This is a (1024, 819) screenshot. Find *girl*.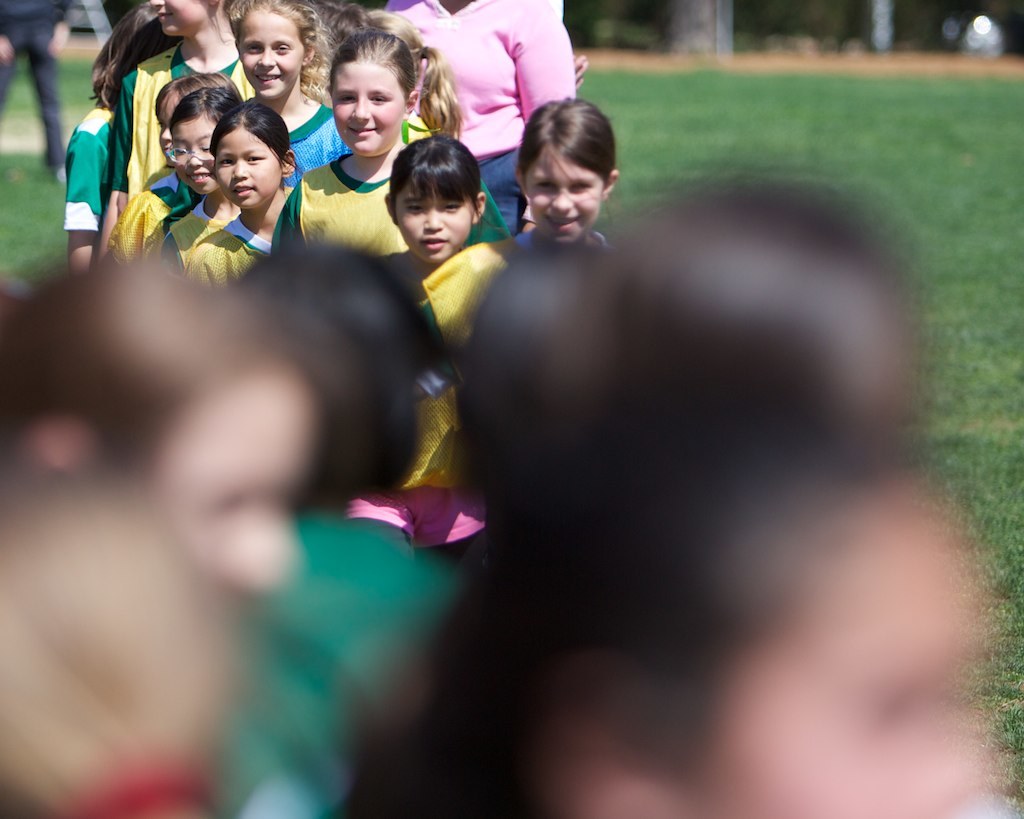
Bounding box: rect(182, 100, 297, 290).
